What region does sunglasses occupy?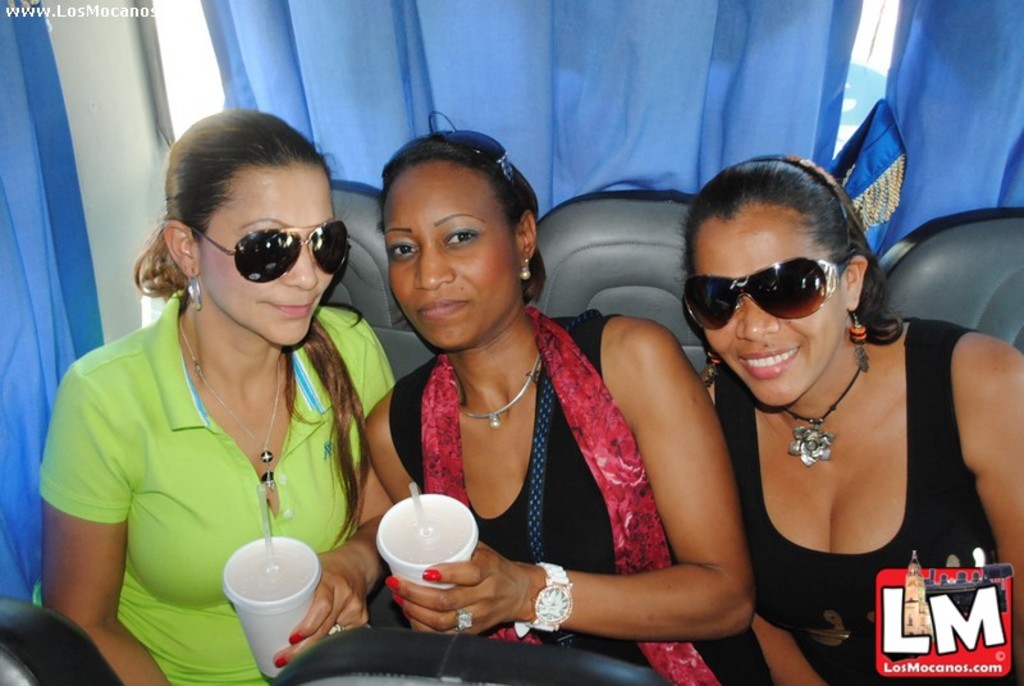
<box>195,219,355,284</box>.
